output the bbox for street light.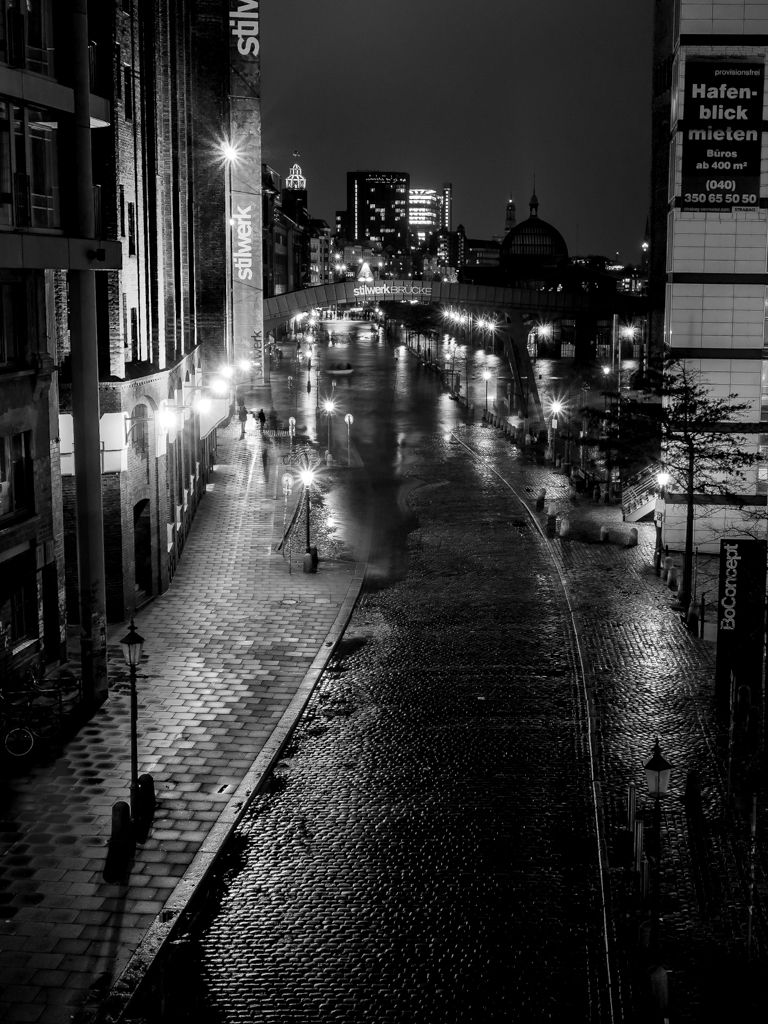
left=296, top=466, right=316, bottom=575.
